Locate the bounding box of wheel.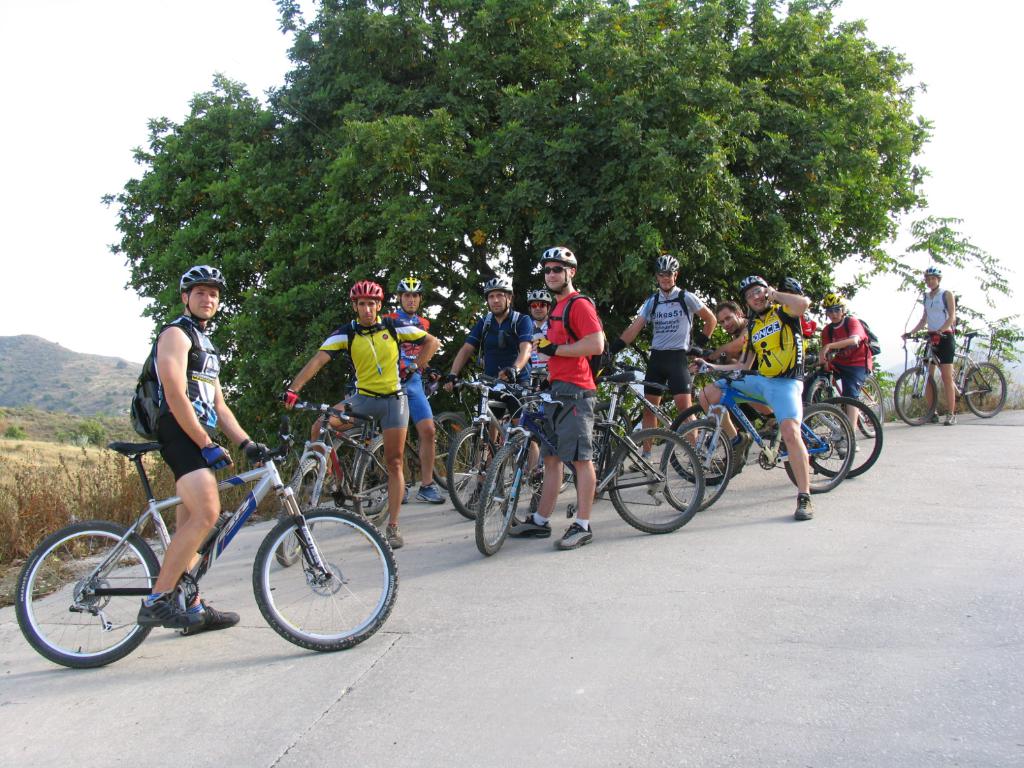
Bounding box: BBox(349, 434, 399, 532).
